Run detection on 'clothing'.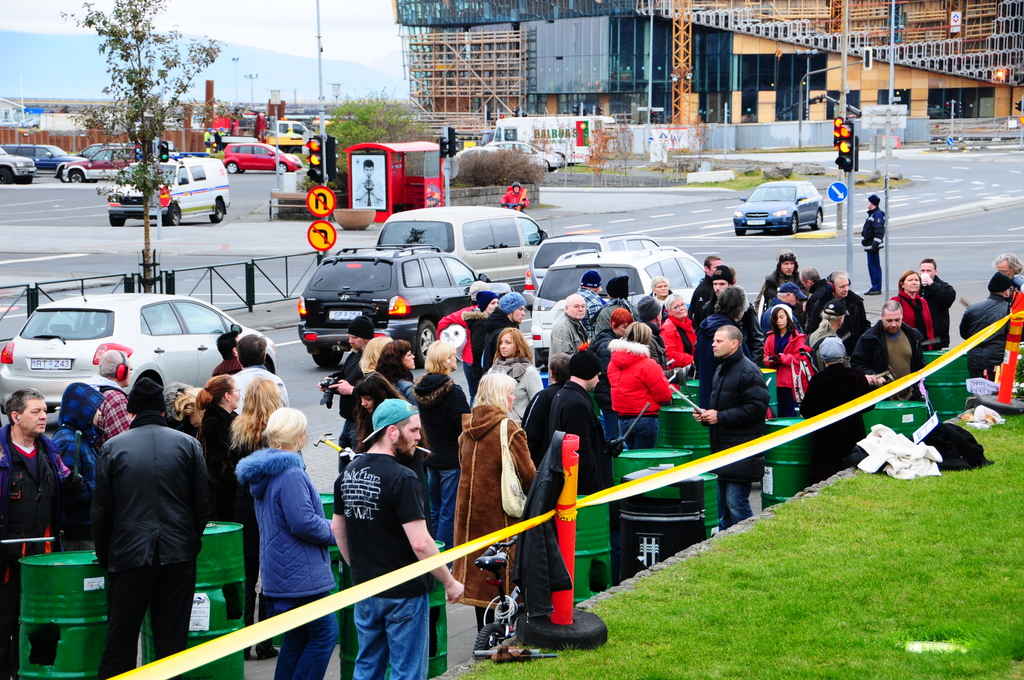
Result: 481,303,534,362.
